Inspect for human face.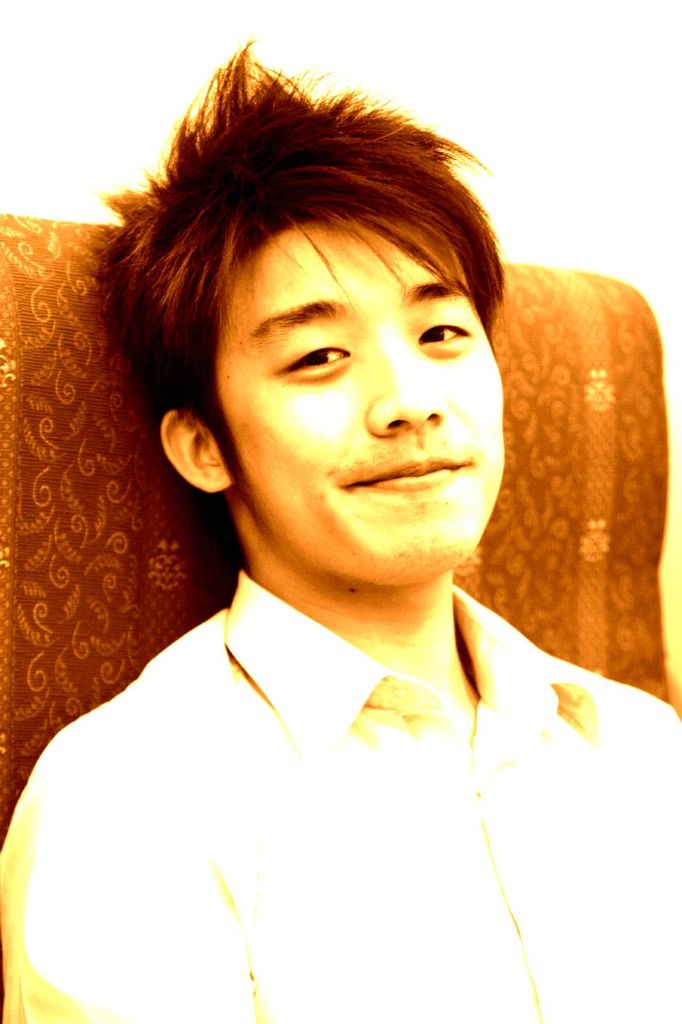
Inspection: bbox=(219, 220, 502, 582).
